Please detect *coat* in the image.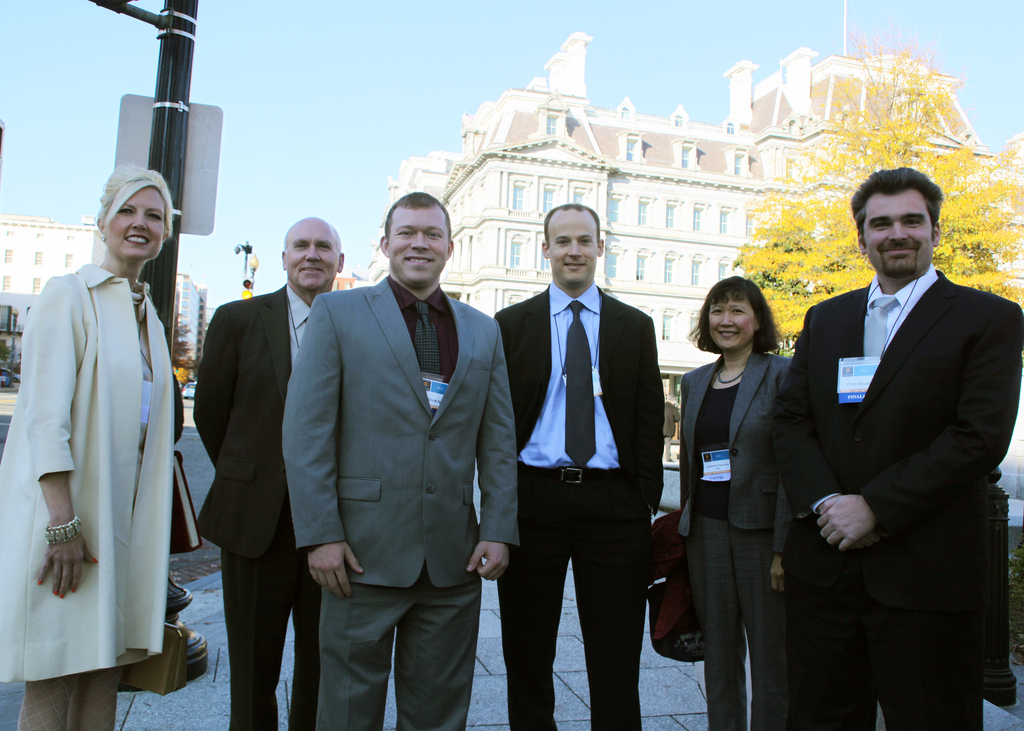
detection(678, 341, 799, 533).
